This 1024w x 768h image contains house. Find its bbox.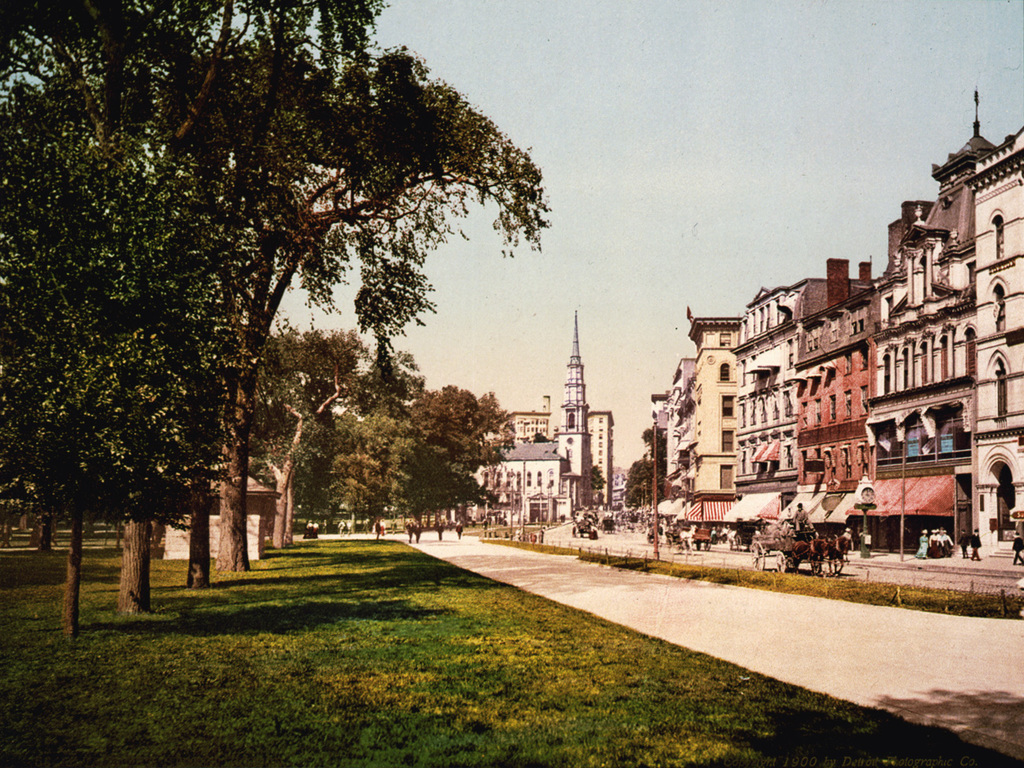
box(735, 288, 802, 556).
